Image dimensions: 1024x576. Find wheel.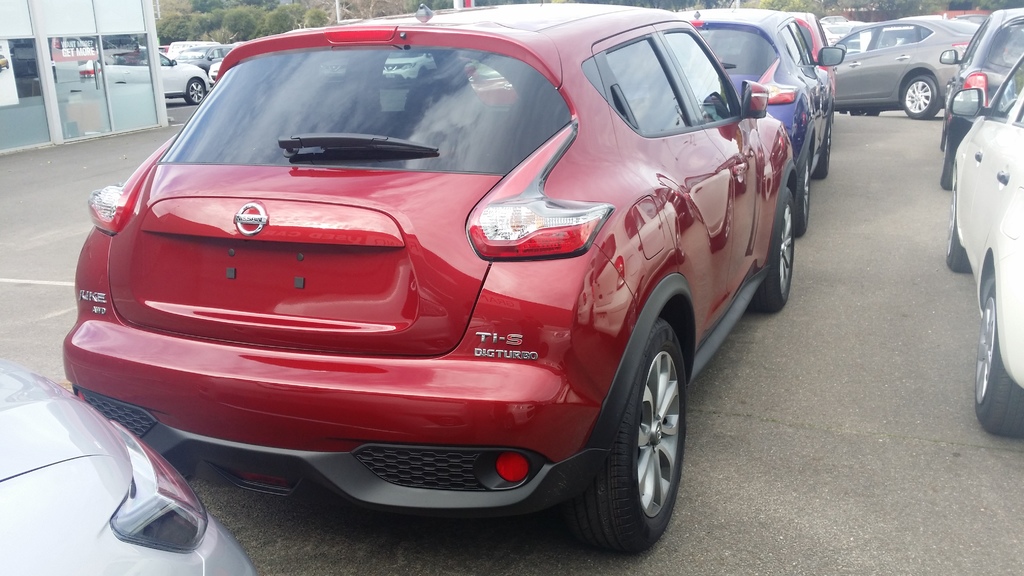
bbox(970, 280, 1023, 435).
